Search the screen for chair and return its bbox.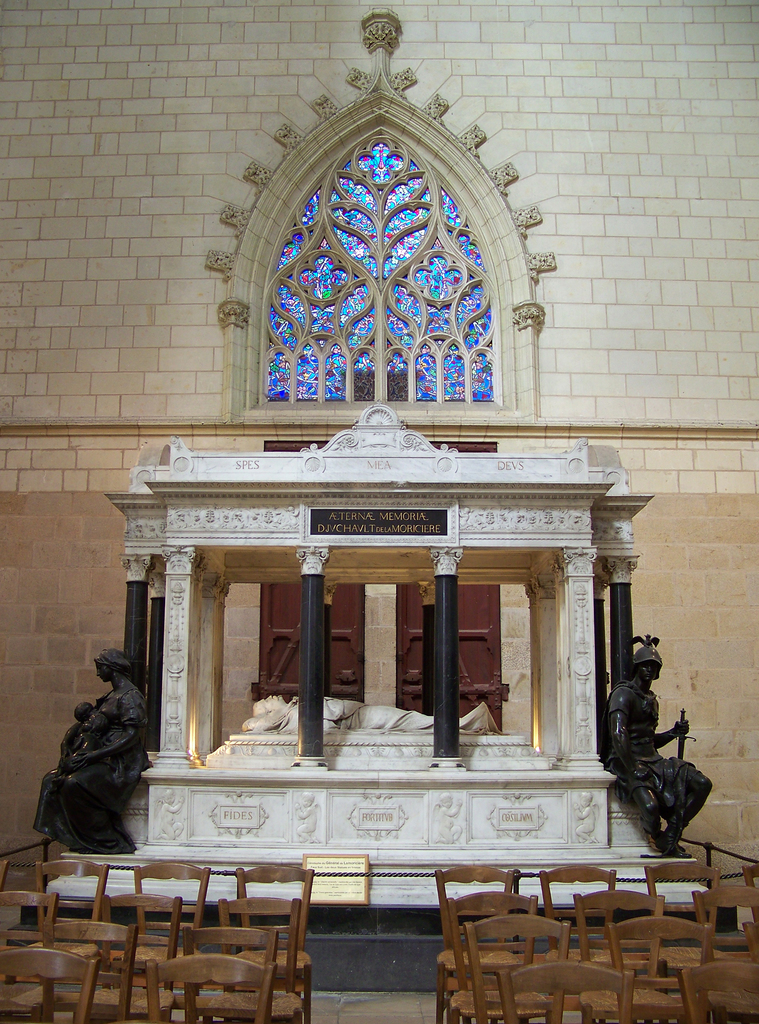
Found: x1=236, y1=863, x2=320, y2=1014.
